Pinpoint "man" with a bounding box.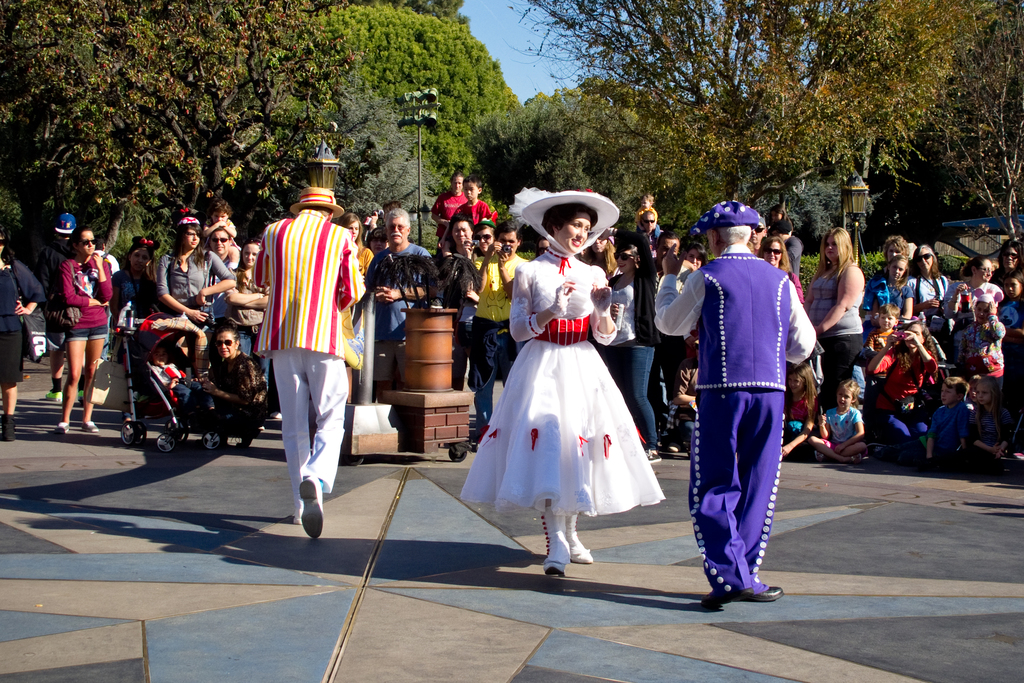
{"x1": 628, "y1": 204, "x2": 667, "y2": 244}.
